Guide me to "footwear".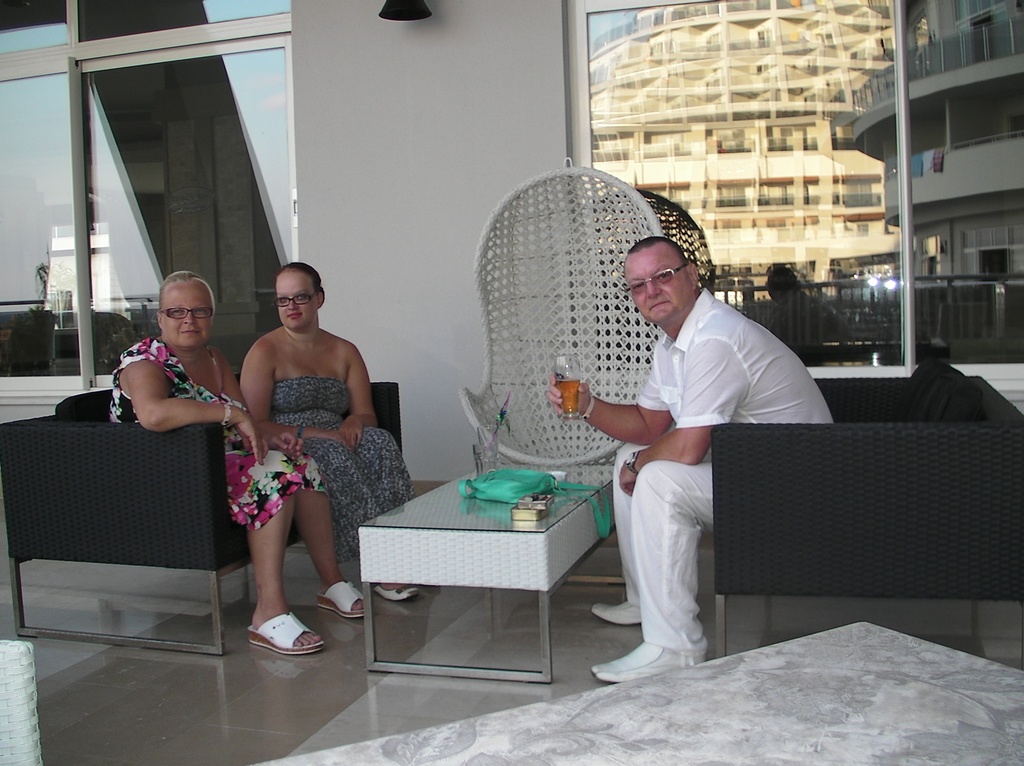
Guidance: {"x1": 588, "y1": 639, "x2": 707, "y2": 685}.
